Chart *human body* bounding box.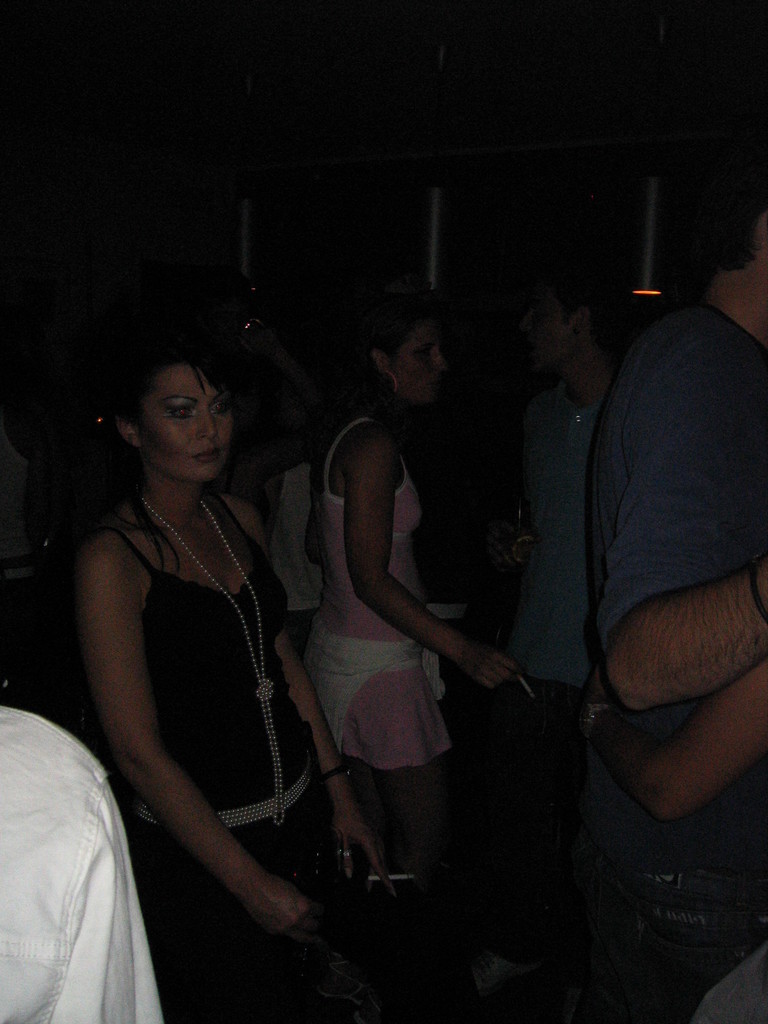
Charted: left=92, top=479, right=431, bottom=1012.
